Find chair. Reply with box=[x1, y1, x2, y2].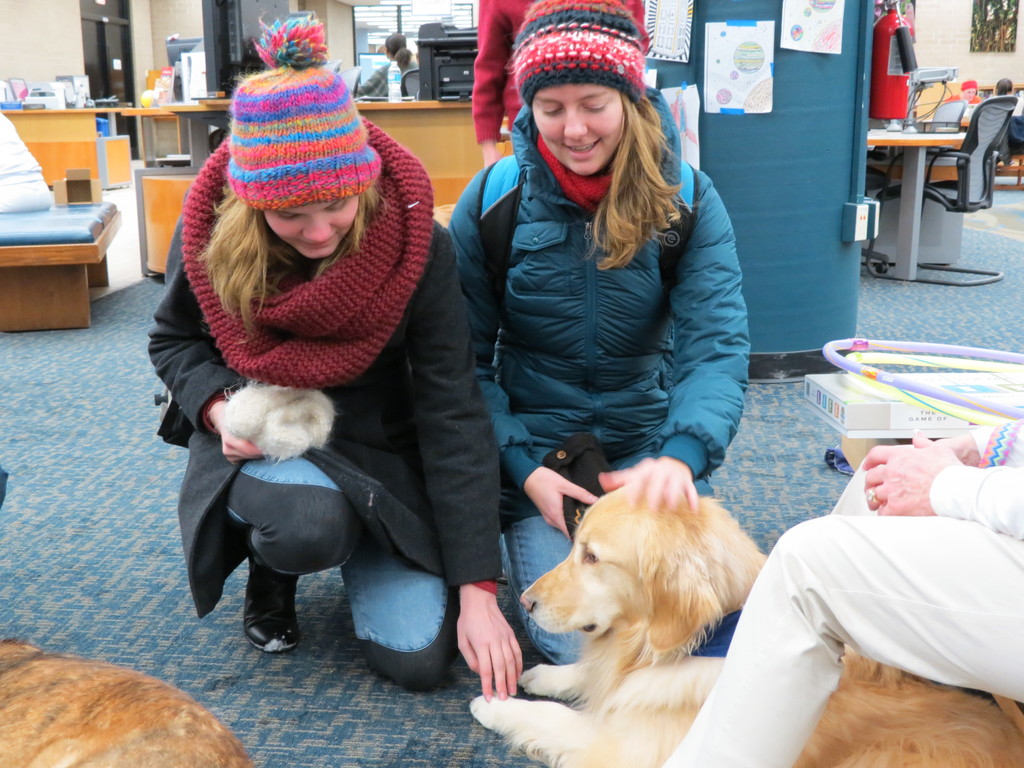
box=[932, 100, 968, 124].
